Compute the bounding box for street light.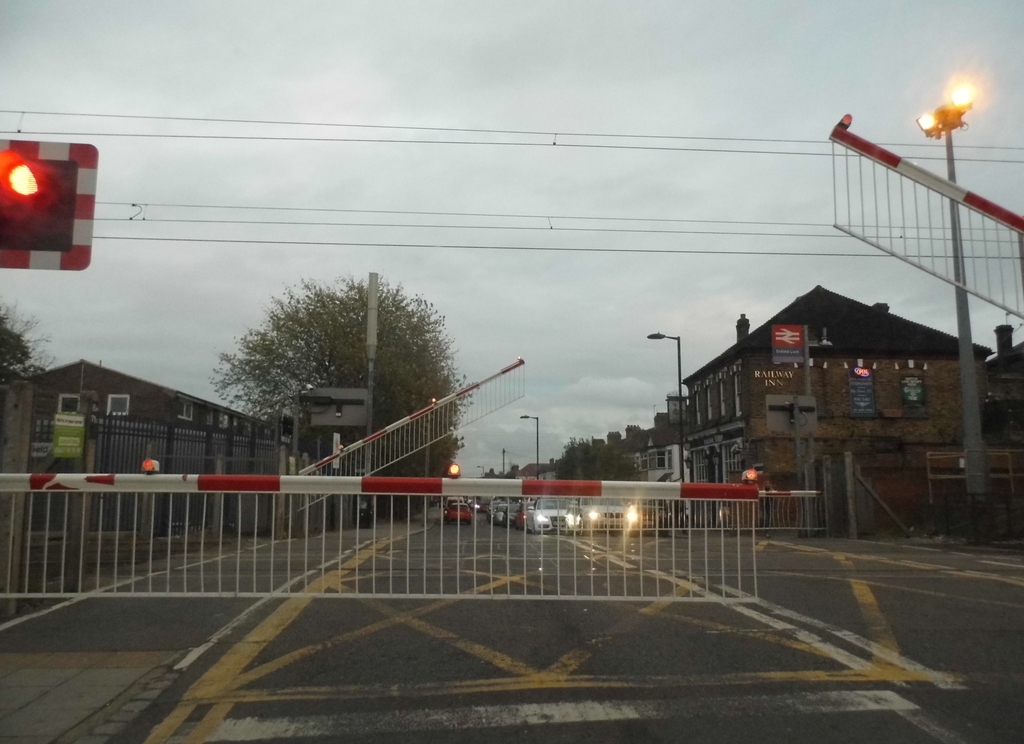
[x1=518, y1=412, x2=540, y2=481].
